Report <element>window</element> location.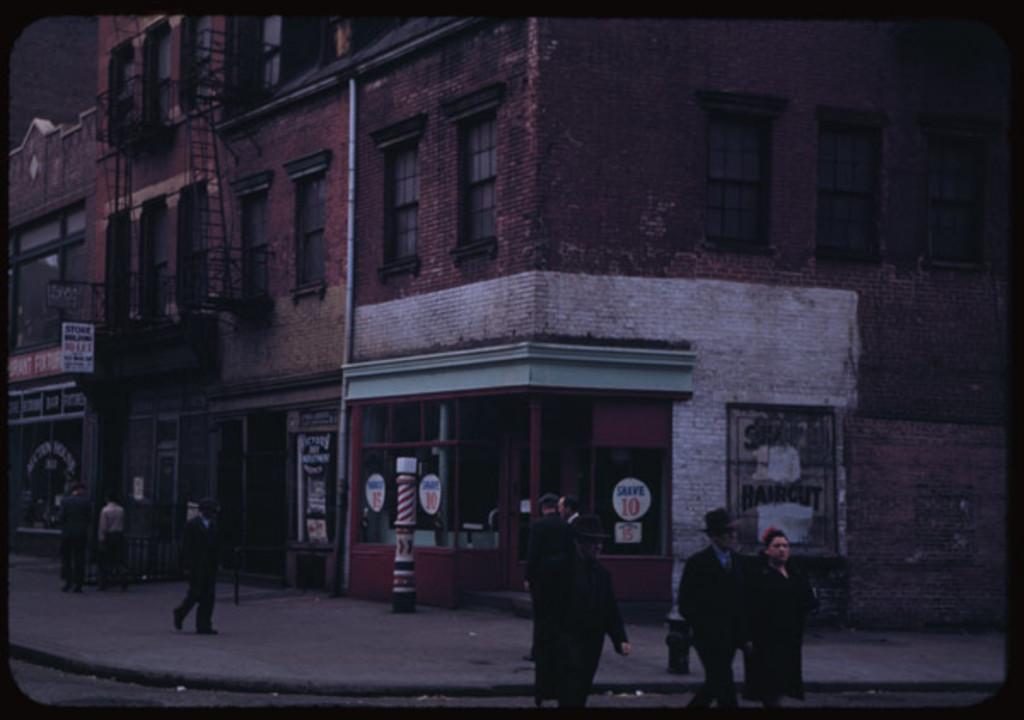
Report: (left=142, top=19, right=169, bottom=121).
